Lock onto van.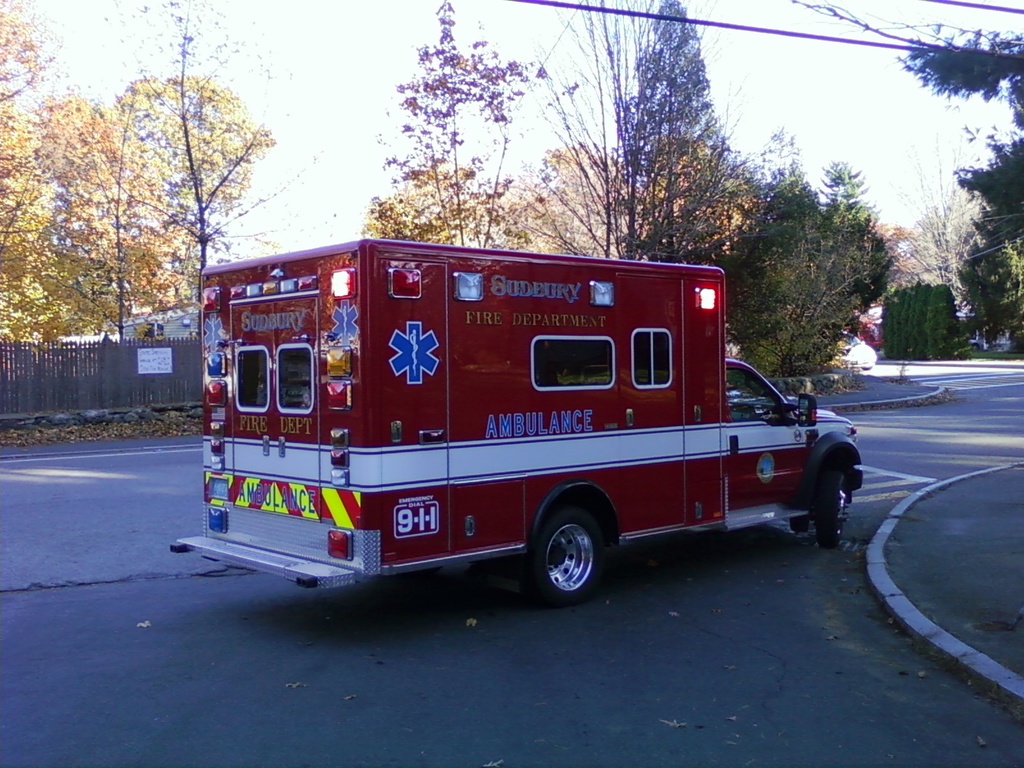
Locked: (x1=170, y1=237, x2=863, y2=605).
